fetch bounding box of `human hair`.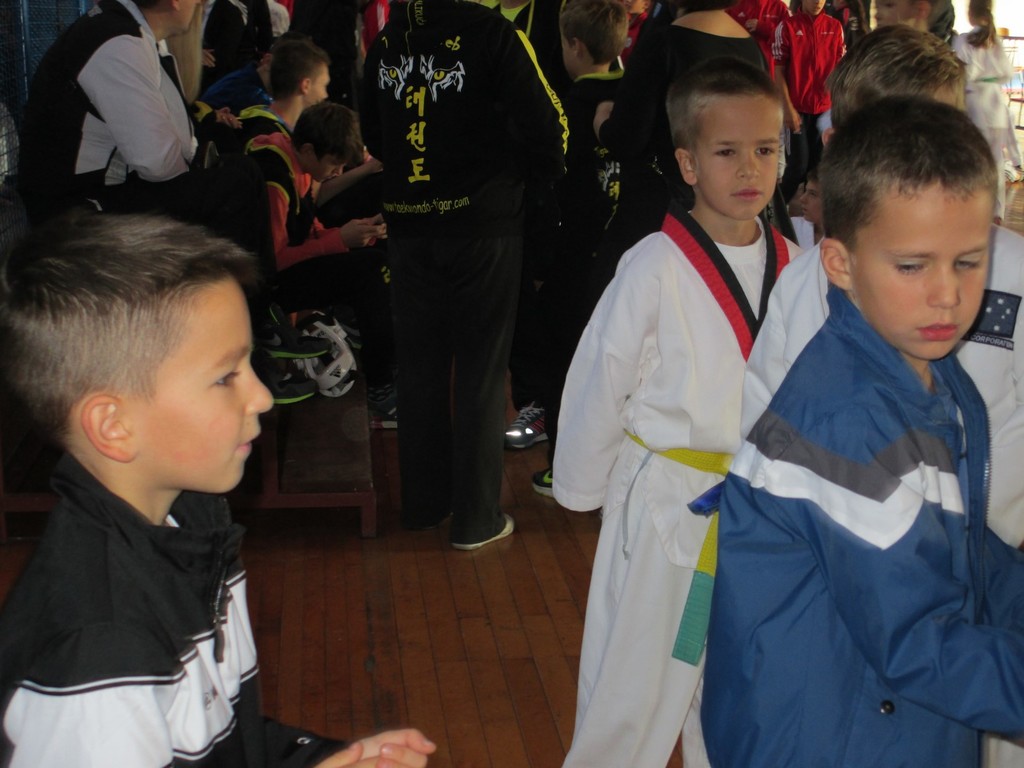
Bbox: box=[666, 50, 784, 152].
